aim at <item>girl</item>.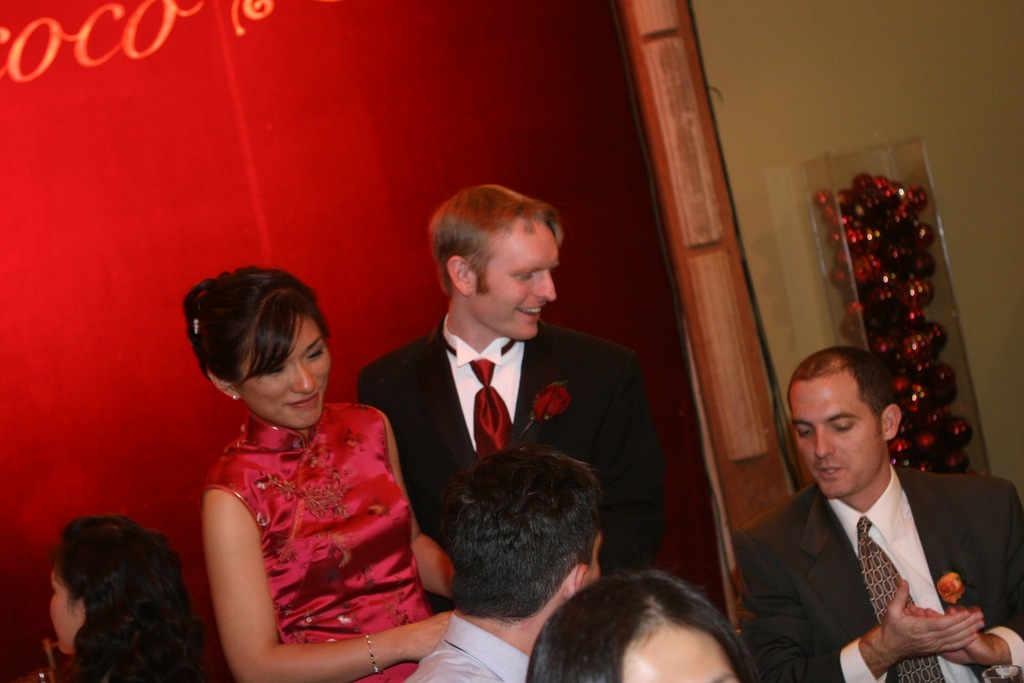
Aimed at [x1=184, y1=257, x2=479, y2=682].
